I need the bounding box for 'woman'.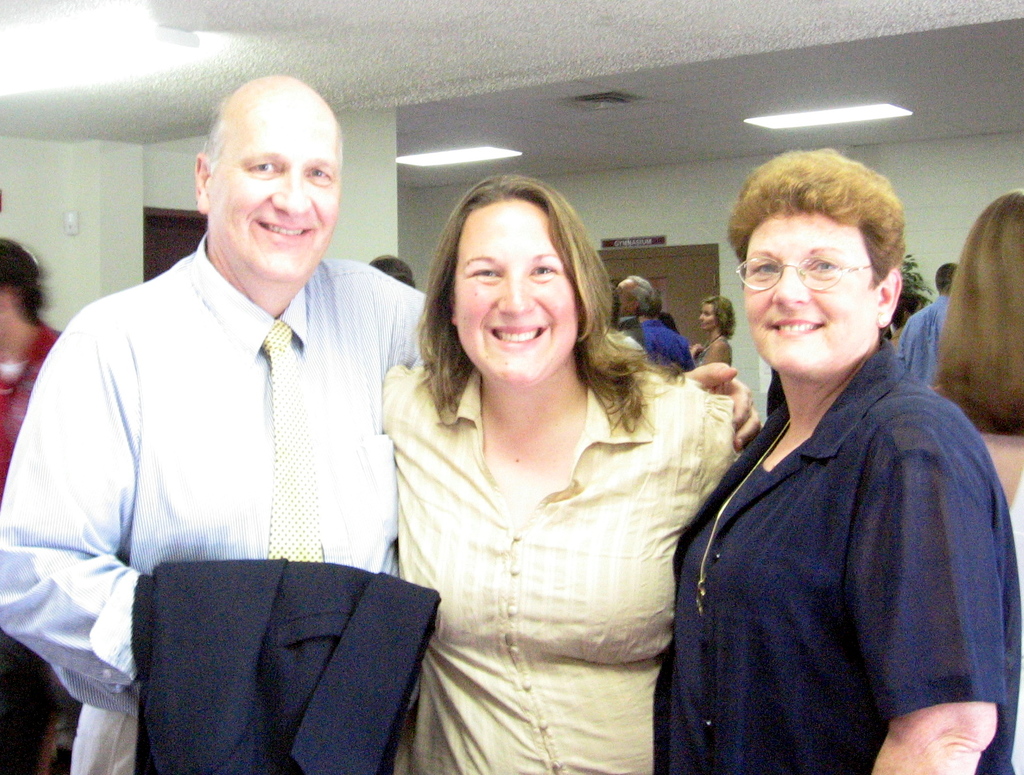
Here it is: 692/293/742/371.
